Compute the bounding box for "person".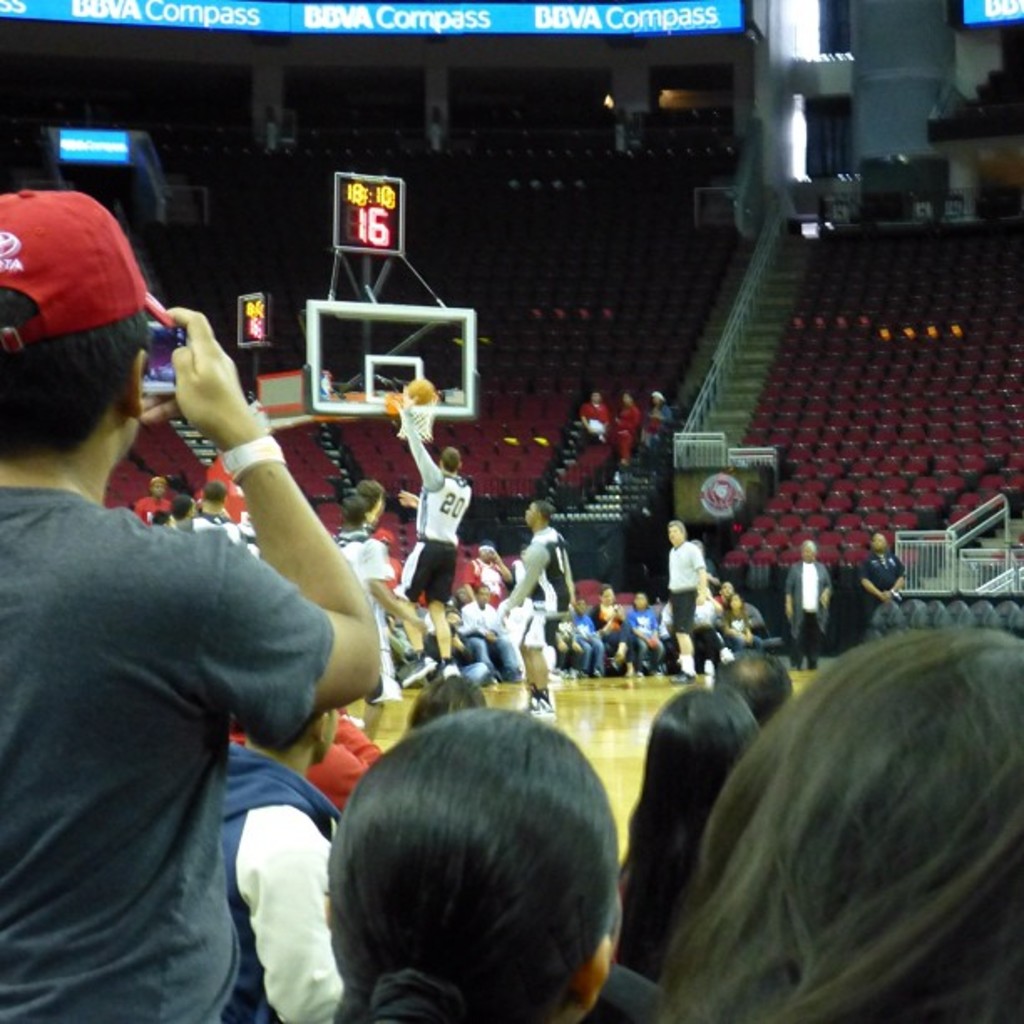
x1=494, y1=499, x2=577, y2=721.
